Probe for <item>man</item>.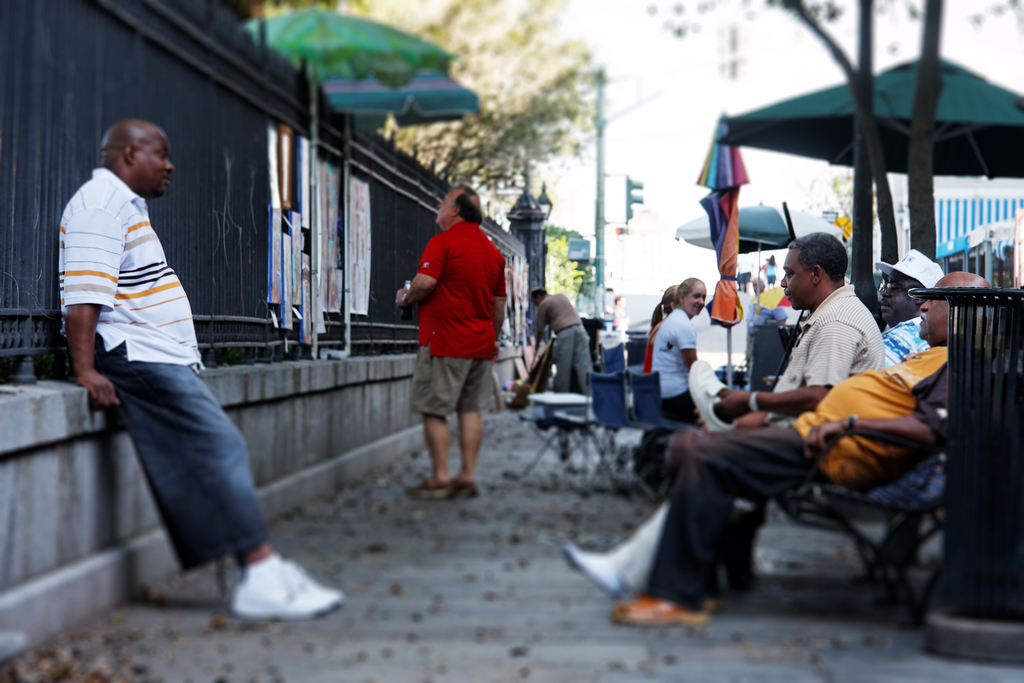
Probe result: 59 119 350 620.
